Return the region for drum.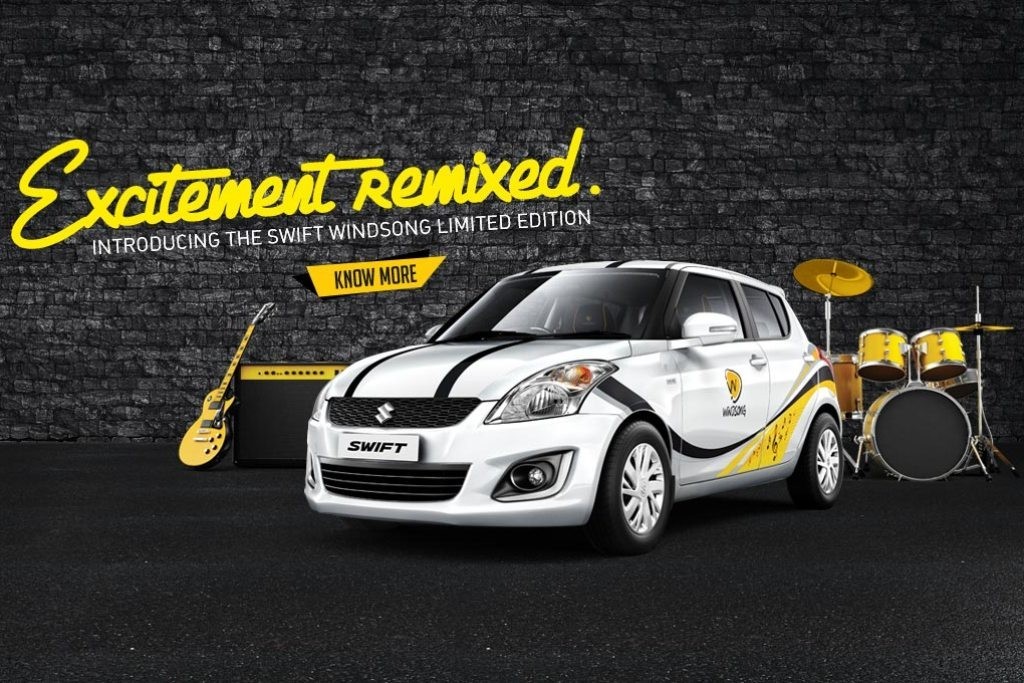
locate(860, 329, 909, 382).
